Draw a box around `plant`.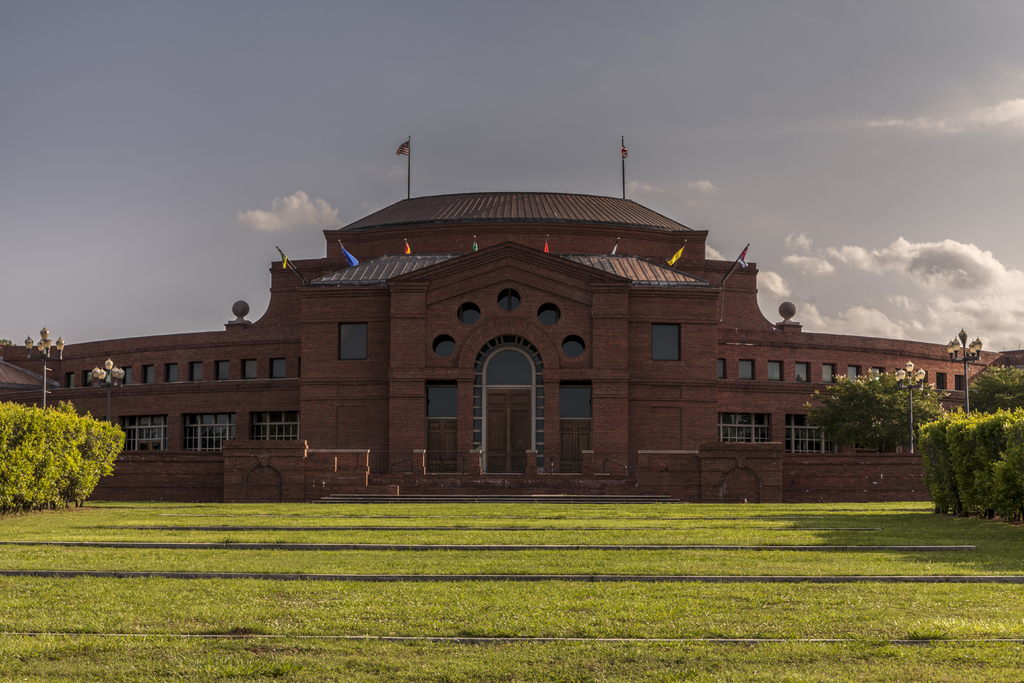
left=990, top=409, right=1023, bottom=520.
